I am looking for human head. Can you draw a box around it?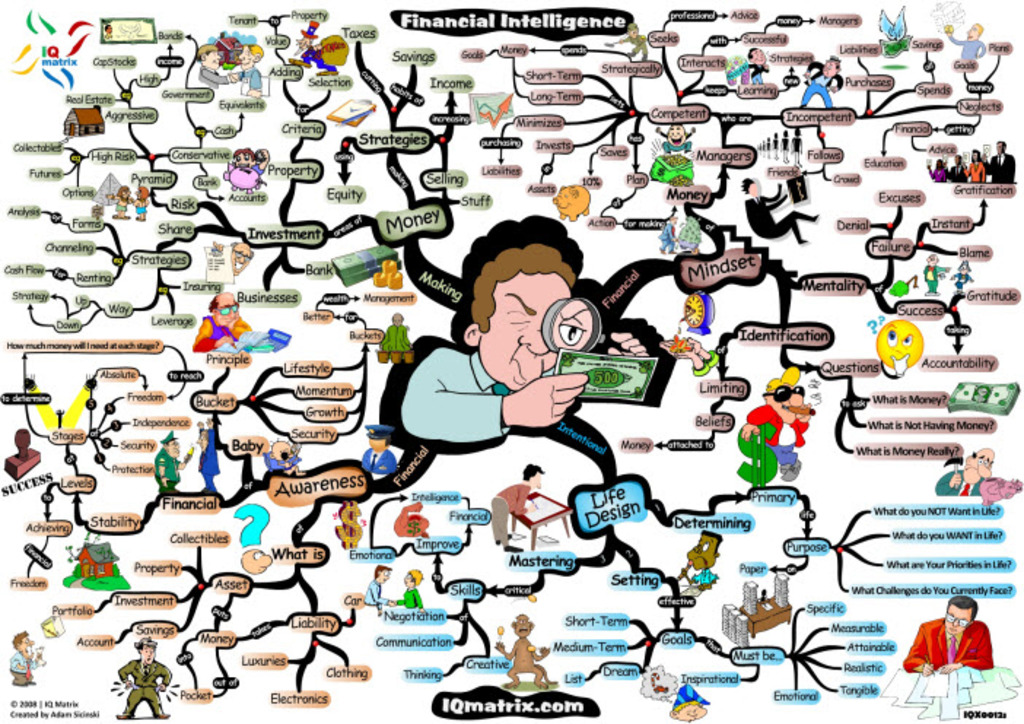
Sure, the bounding box is detection(764, 366, 805, 423).
